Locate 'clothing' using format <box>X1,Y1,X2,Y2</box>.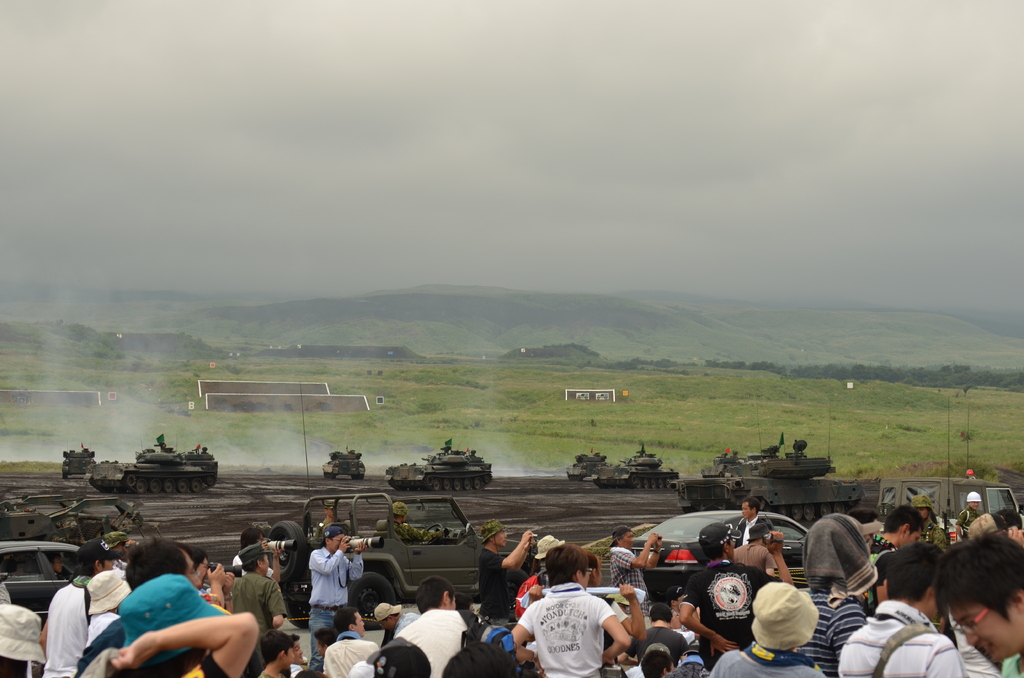
<box>180,651,230,677</box>.
